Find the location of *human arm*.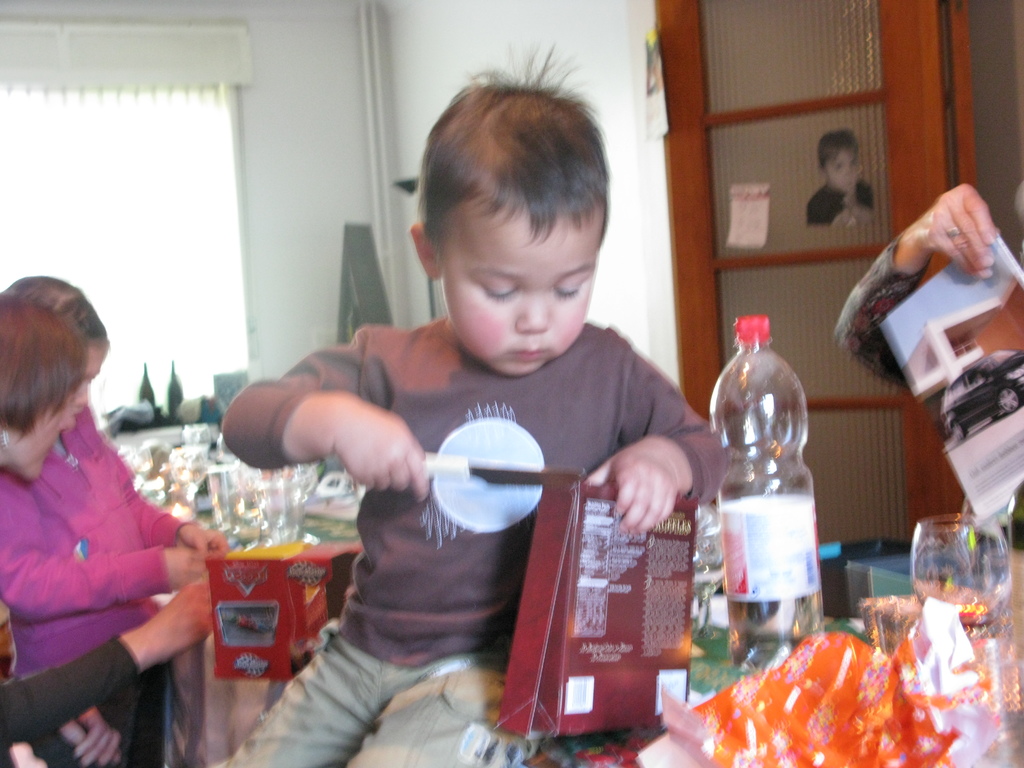
Location: x1=833, y1=195, x2=999, y2=447.
